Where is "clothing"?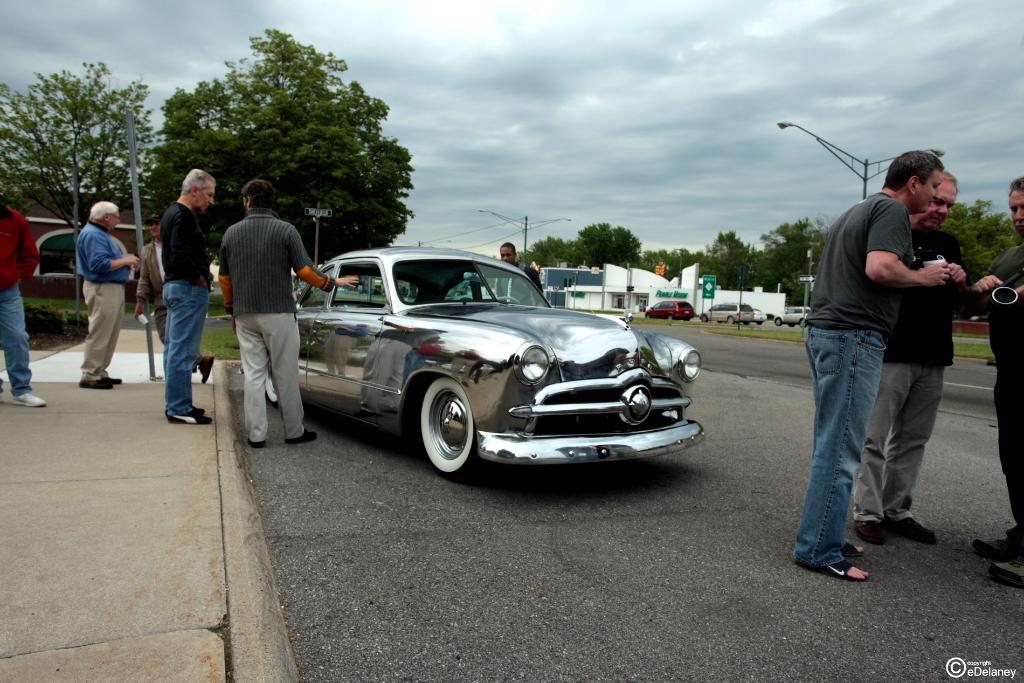
region(221, 210, 336, 436).
